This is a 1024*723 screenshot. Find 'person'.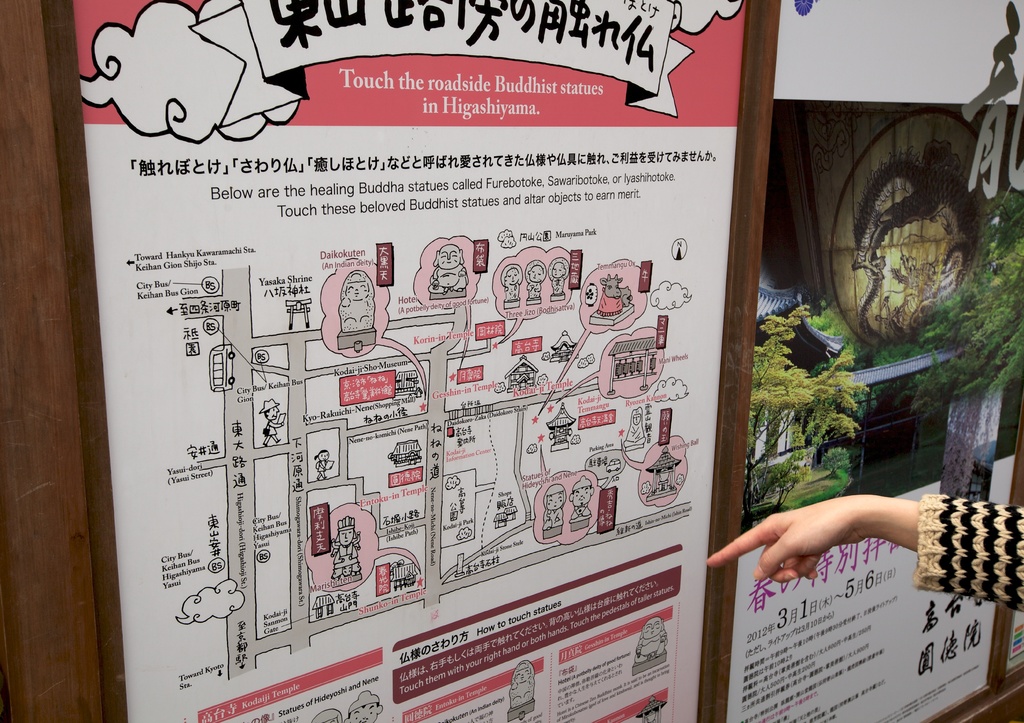
Bounding box: 310, 445, 331, 474.
